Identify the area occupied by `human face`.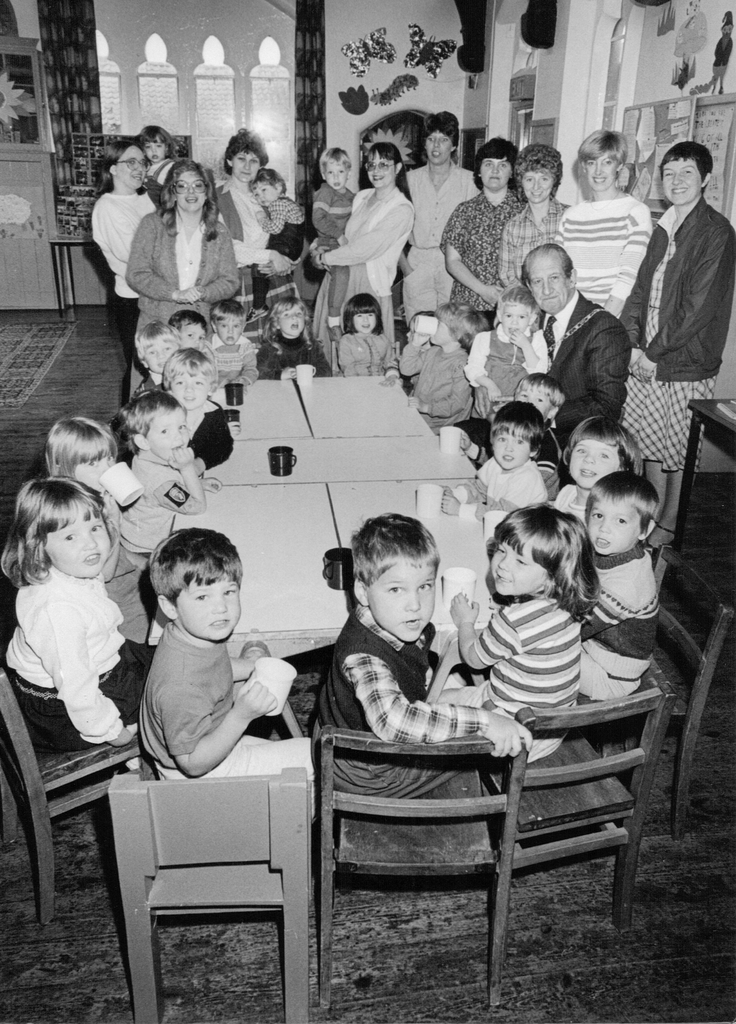
Area: x1=524 y1=173 x2=554 y2=201.
